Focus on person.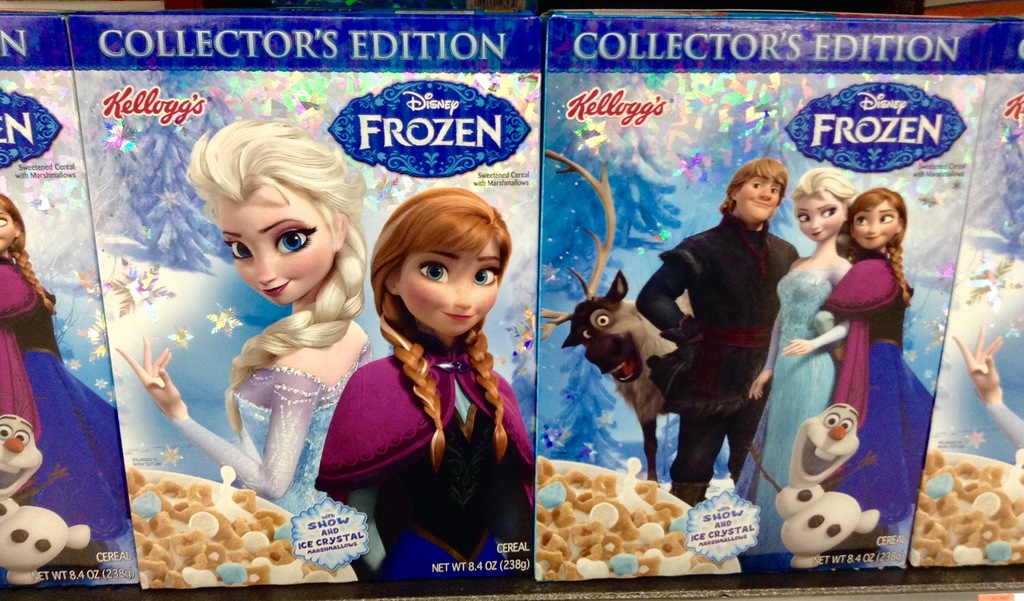
Focused at {"left": 0, "top": 194, "right": 135, "bottom": 573}.
